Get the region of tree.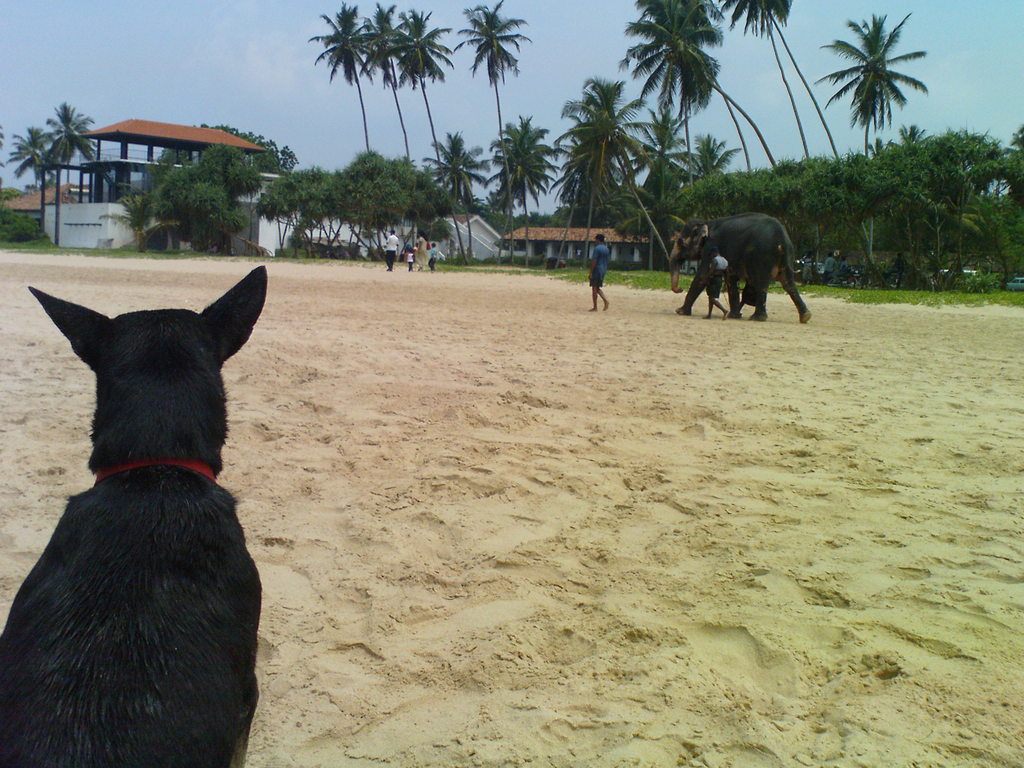
rect(810, 0, 948, 182).
